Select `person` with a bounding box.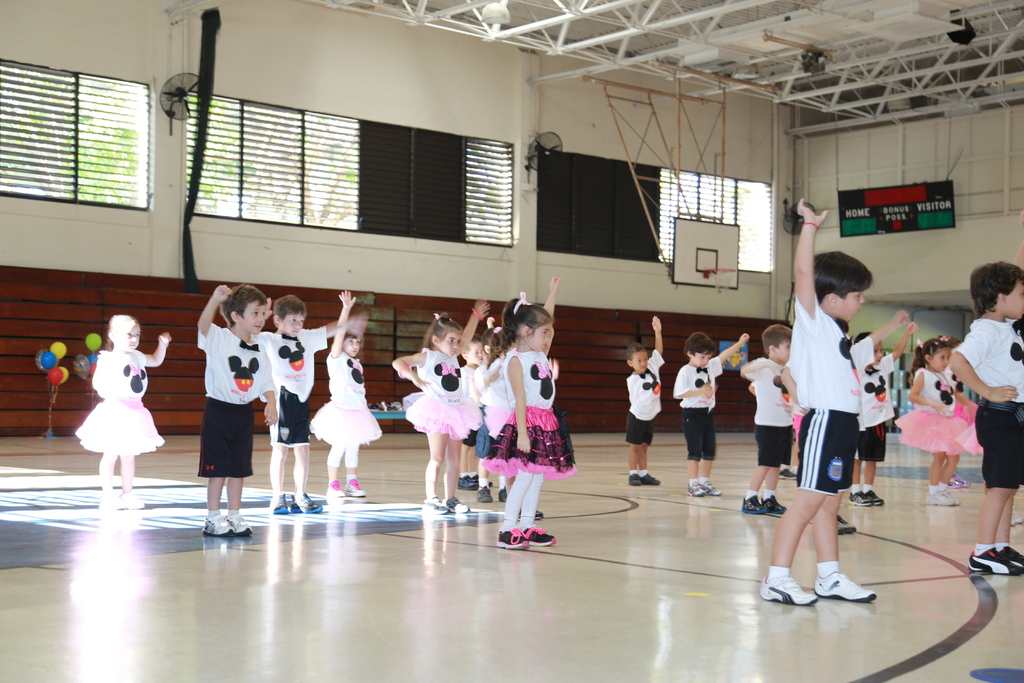
[left=460, top=304, right=486, bottom=488].
